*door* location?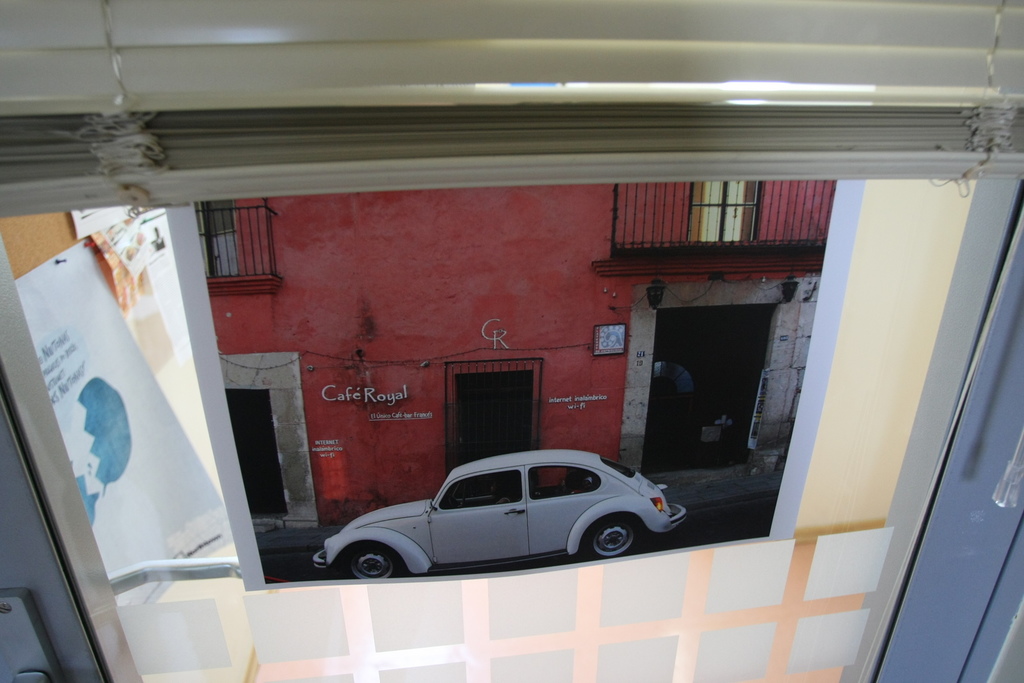
crop(456, 367, 535, 493)
